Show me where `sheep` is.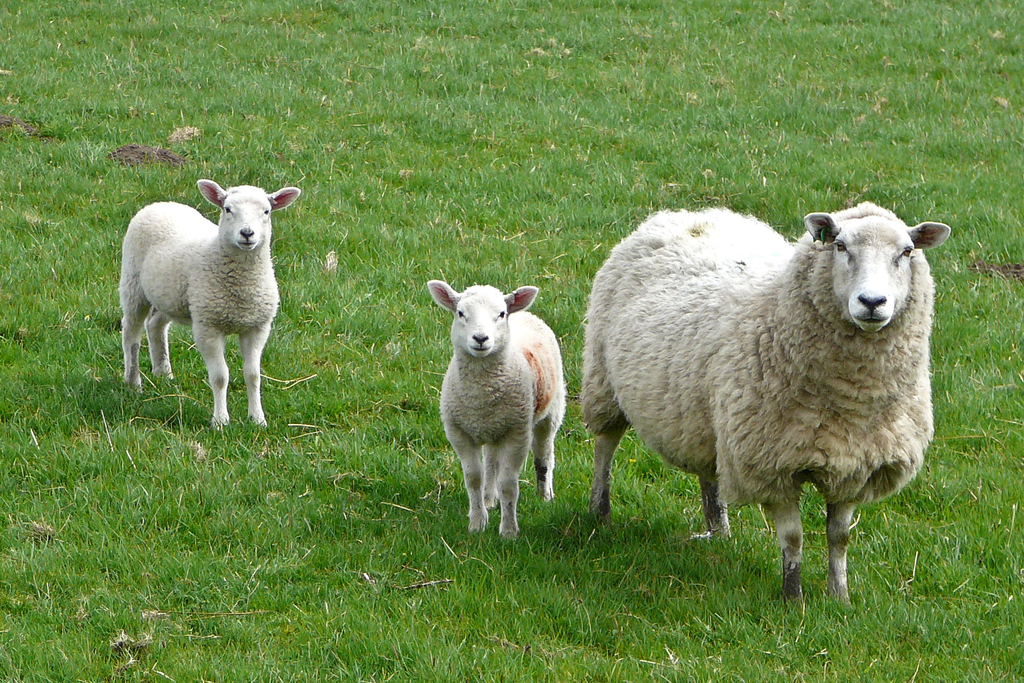
`sheep` is at region(425, 282, 566, 538).
